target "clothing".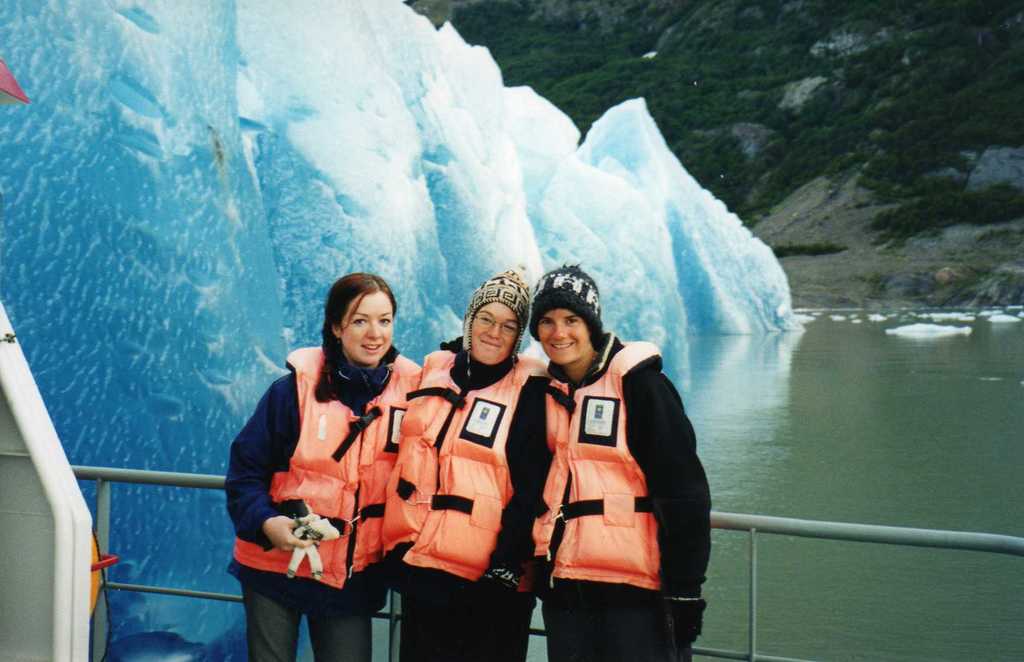
Target region: x1=518, y1=338, x2=682, y2=631.
